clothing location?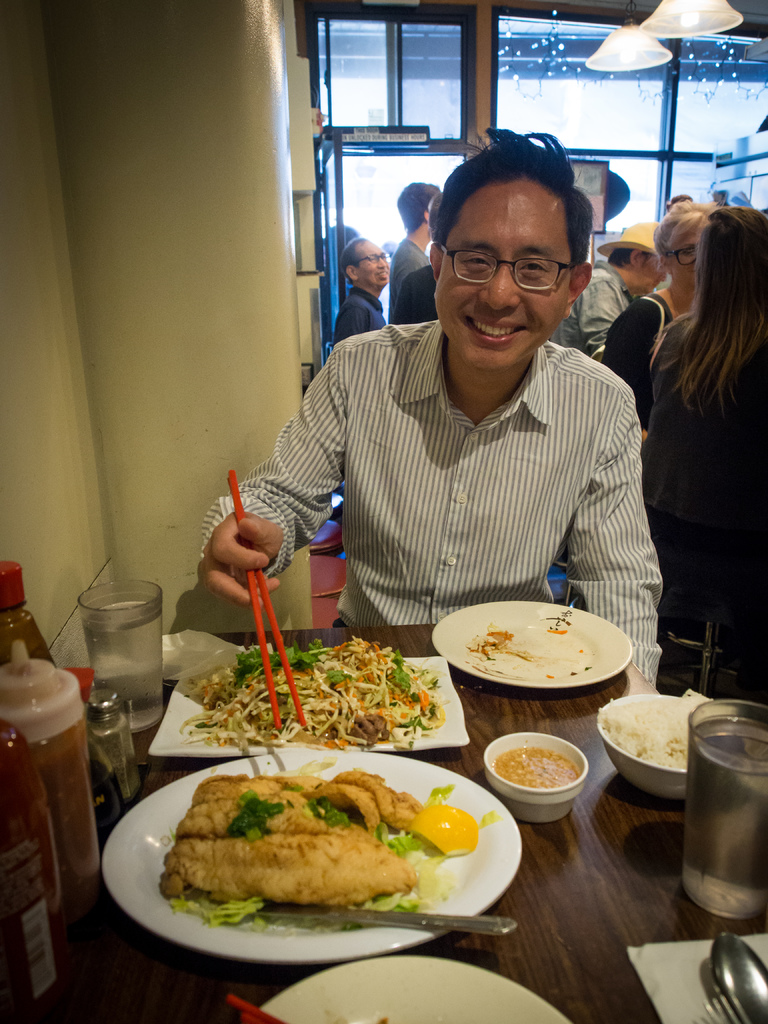
rect(233, 274, 681, 657)
